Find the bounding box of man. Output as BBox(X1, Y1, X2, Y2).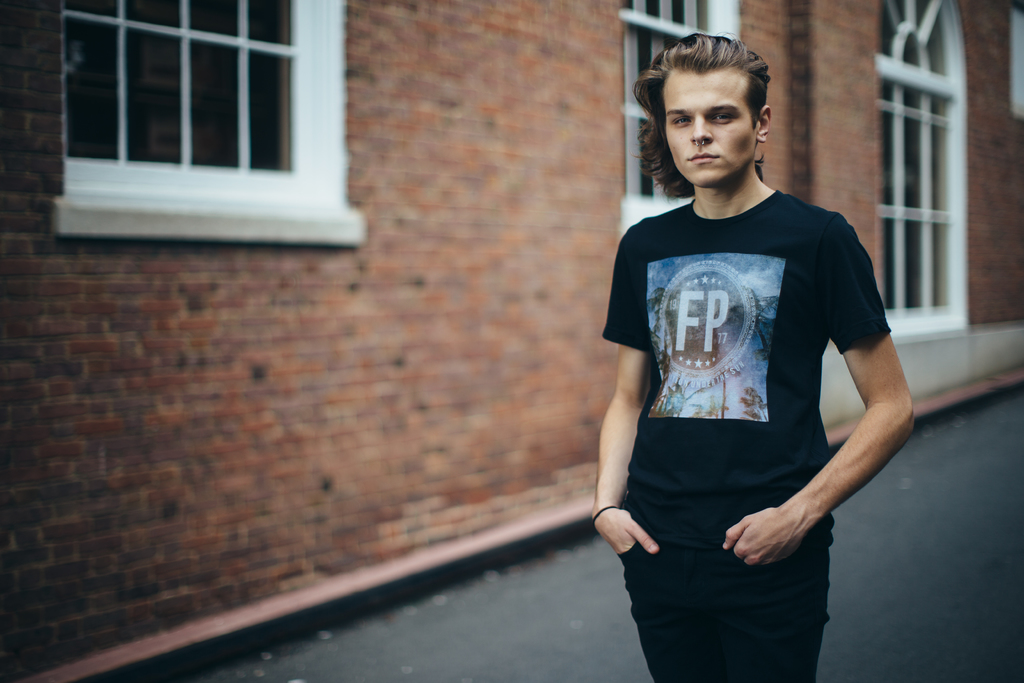
BBox(589, 29, 925, 682).
